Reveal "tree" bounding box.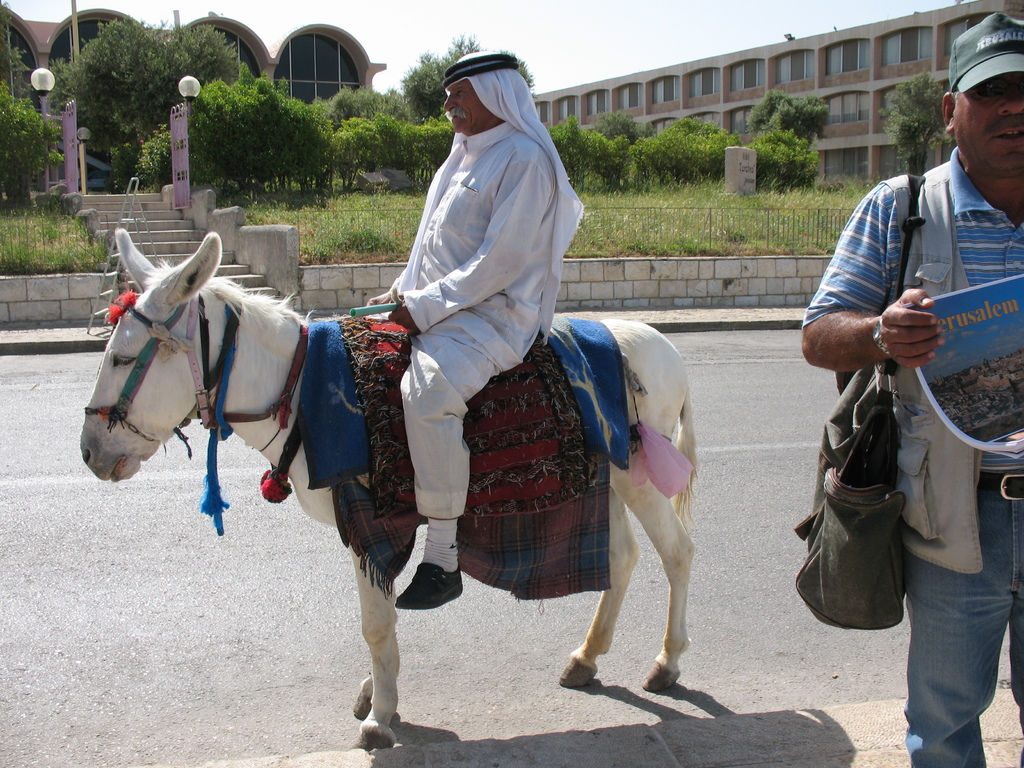
Revealed: (x1=879, y1=72, x2=960, y2=182).
